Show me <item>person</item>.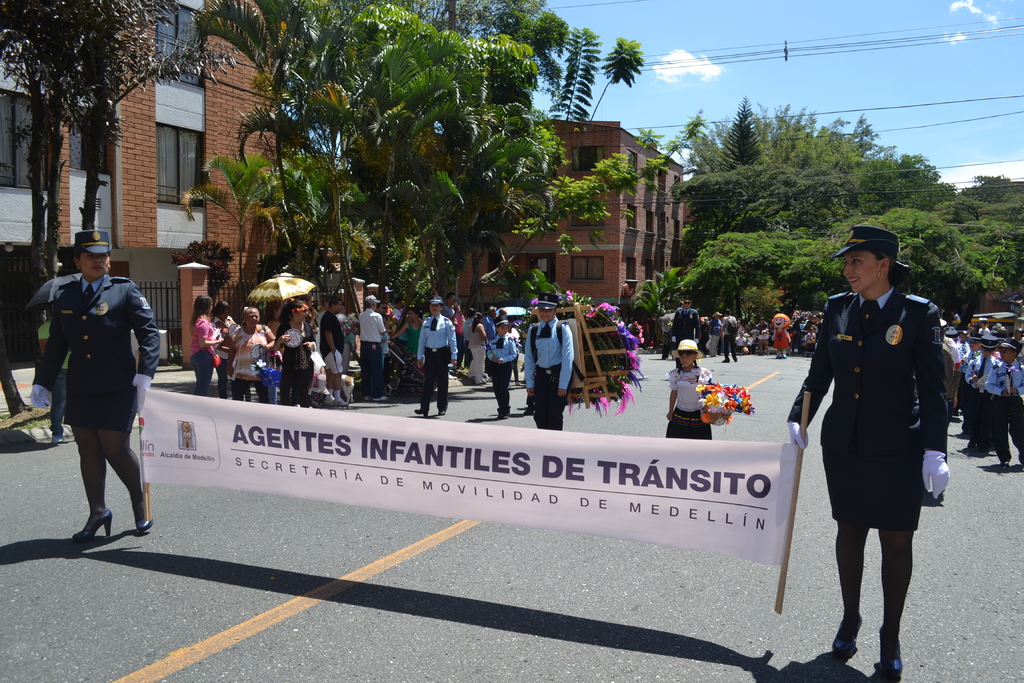
<item>person</item> is here: l=787, t=219, r=950, b=680.
